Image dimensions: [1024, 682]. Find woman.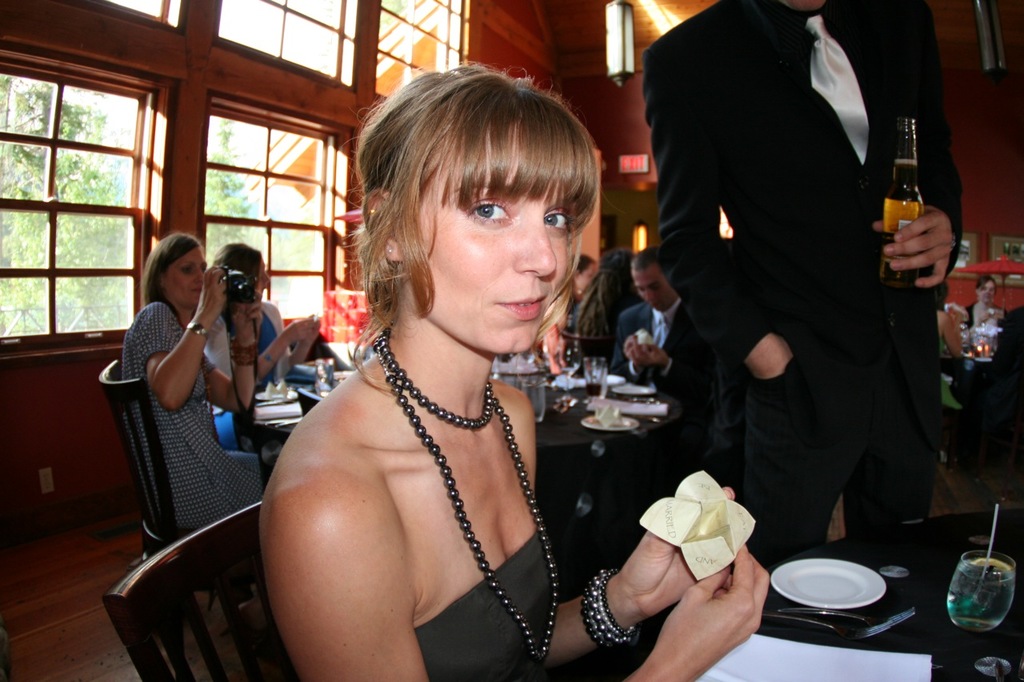
[left=958, top=275, right=1011, bottom=336].
